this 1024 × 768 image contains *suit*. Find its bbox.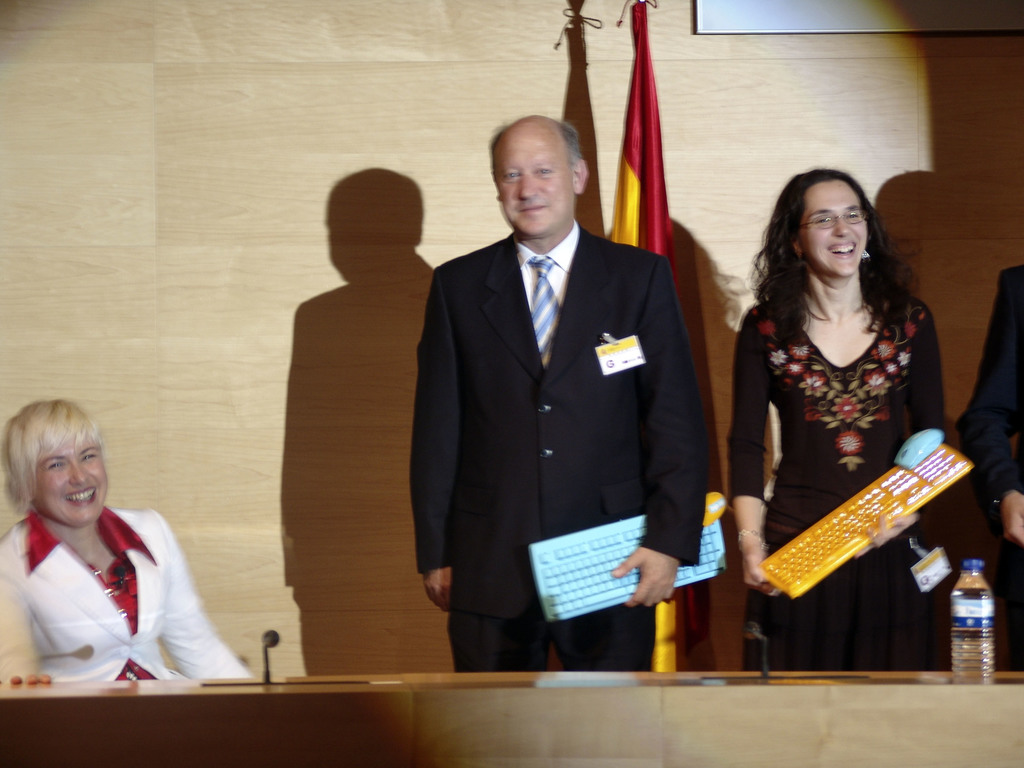
412,221,708,672.
